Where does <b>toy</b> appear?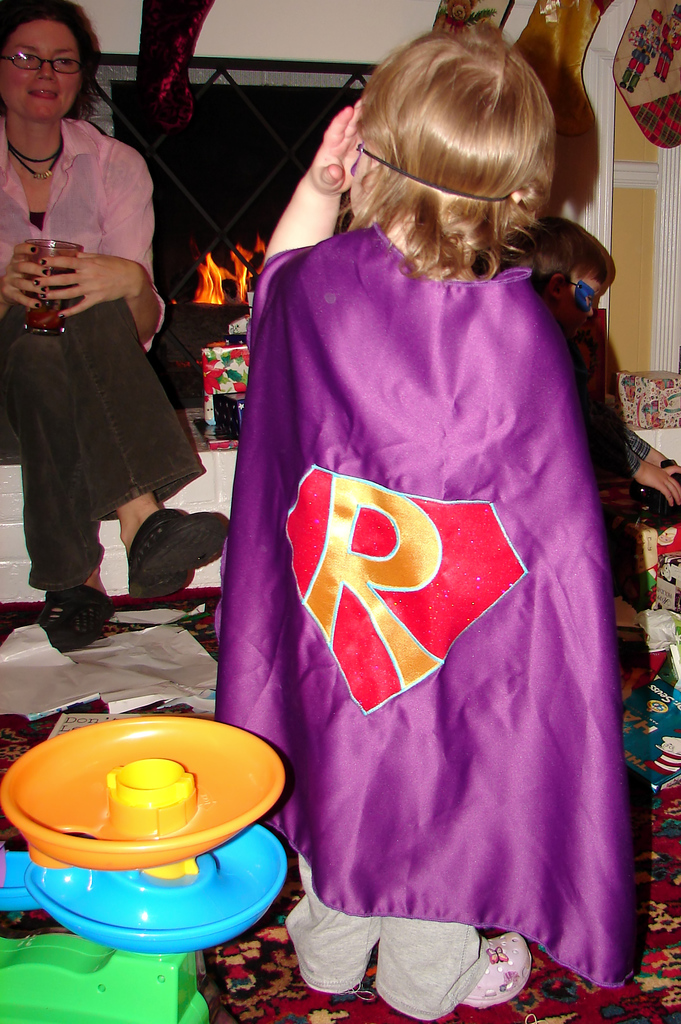
Appears at (0, 717, 277, 1020).
